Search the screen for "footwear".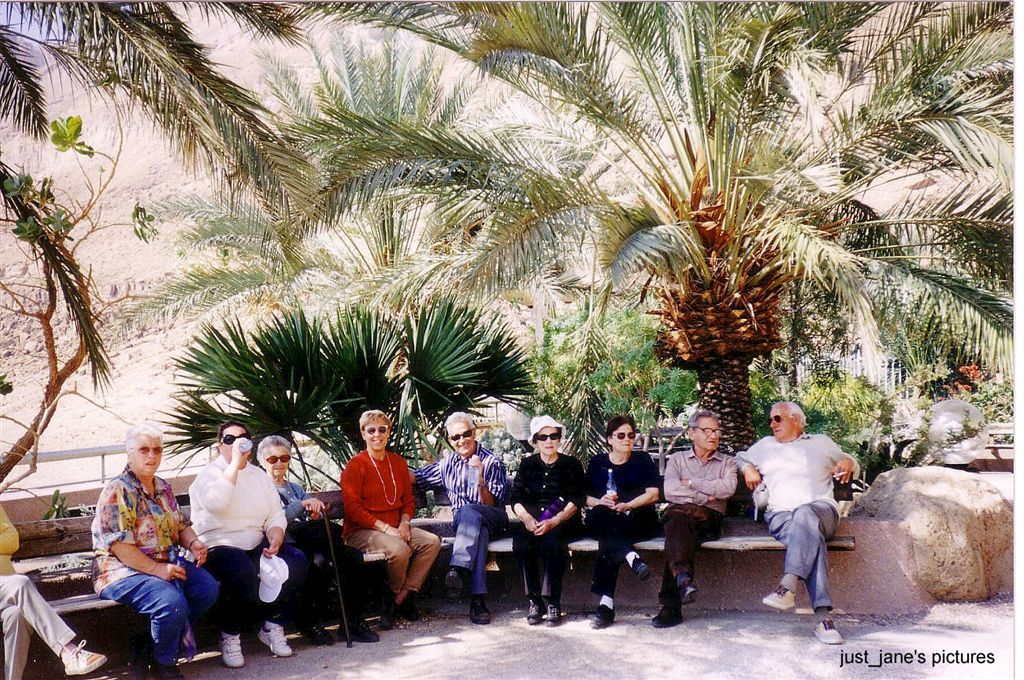
Found at region(465, 597, 491, 626).
